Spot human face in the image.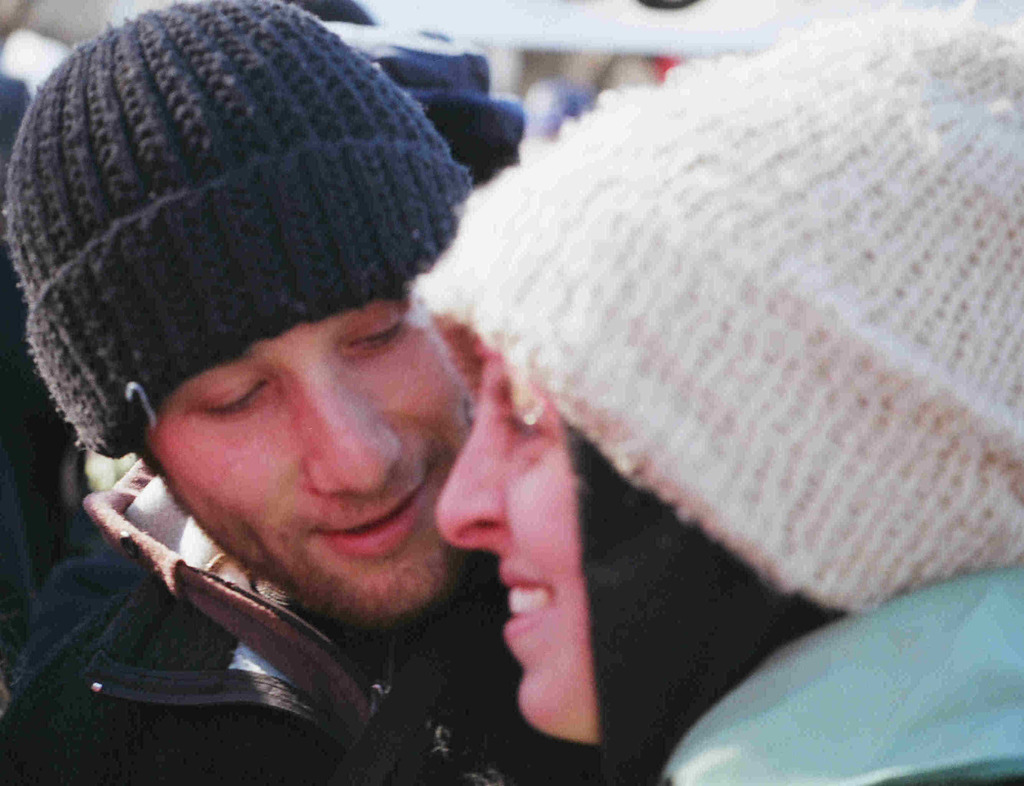
human face found at 434,346,596,744.
